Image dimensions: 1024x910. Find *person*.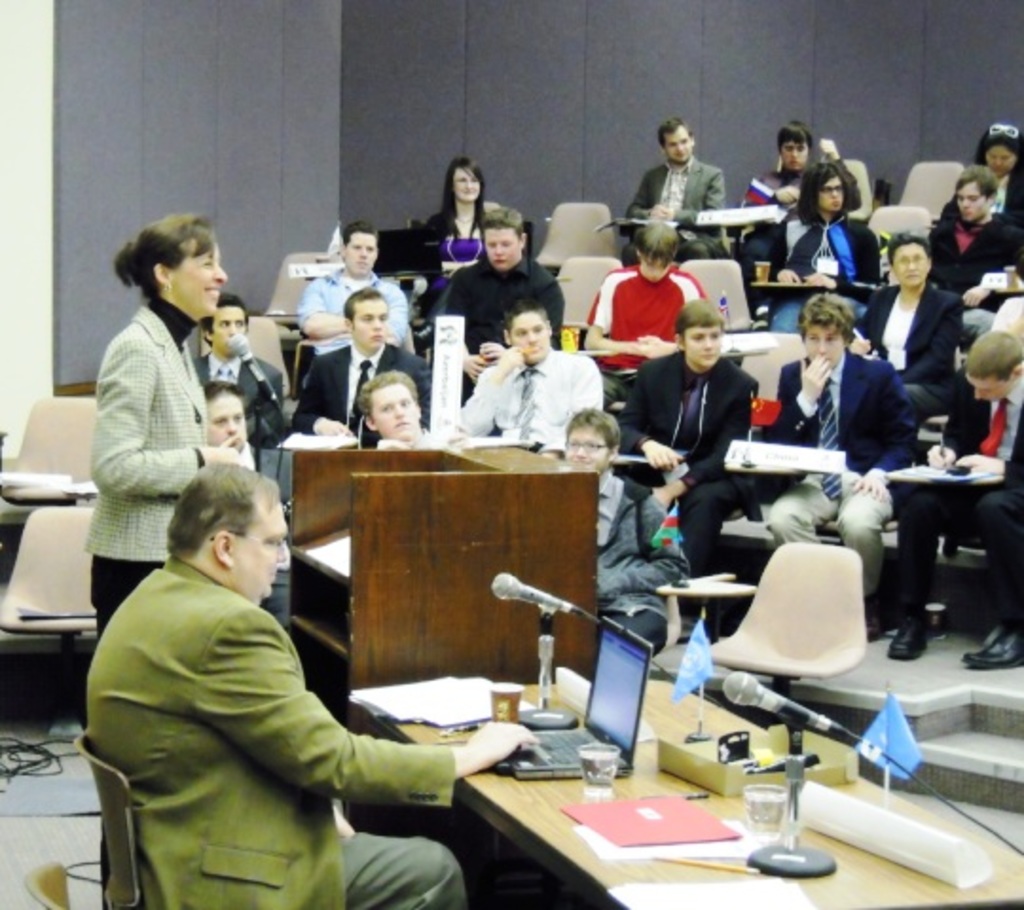
732/116/821/296.
